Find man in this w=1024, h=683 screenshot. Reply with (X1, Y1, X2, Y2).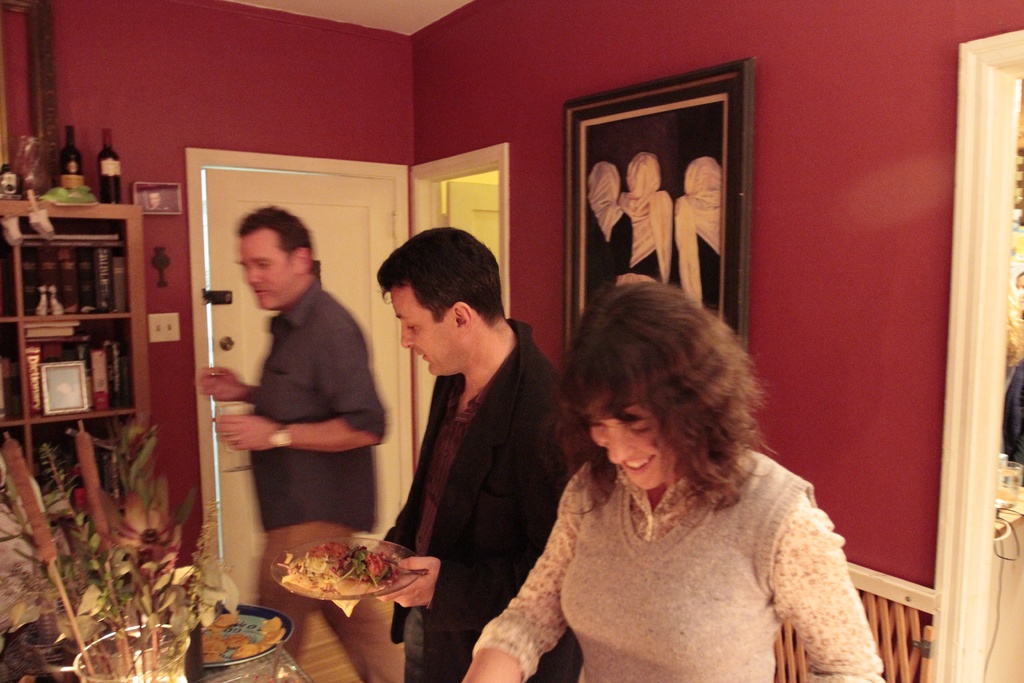
(200, 210, 392, 660).
